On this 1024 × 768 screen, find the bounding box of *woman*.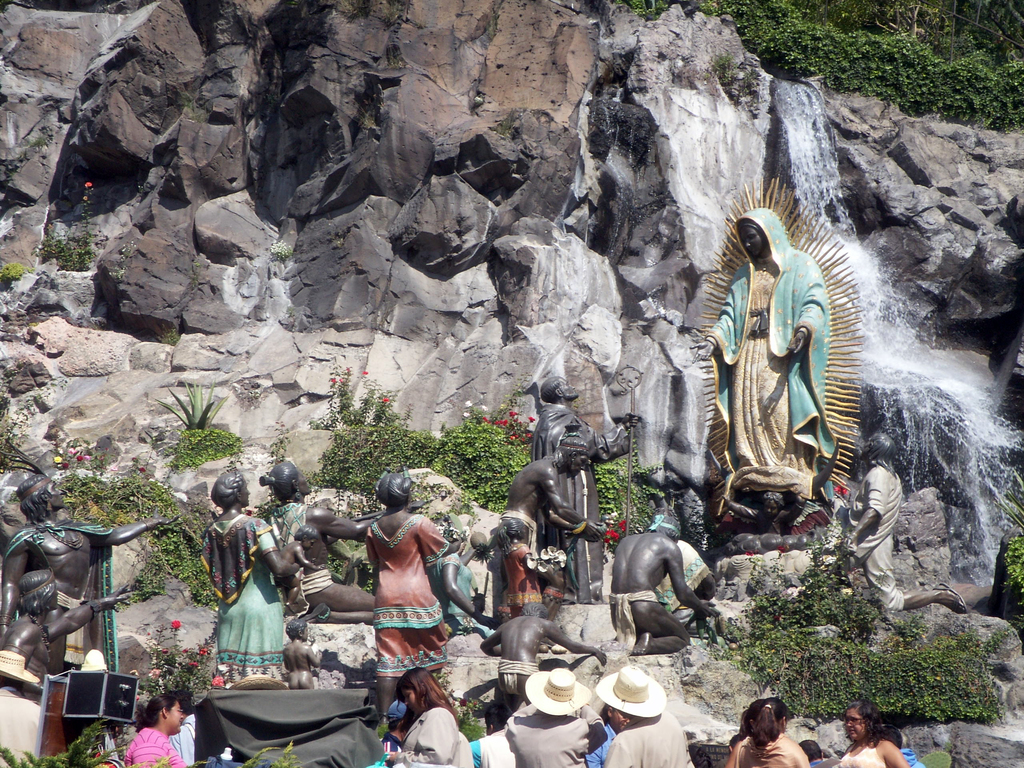
Bounding box: bbox=[123, 694, 196, 767].
